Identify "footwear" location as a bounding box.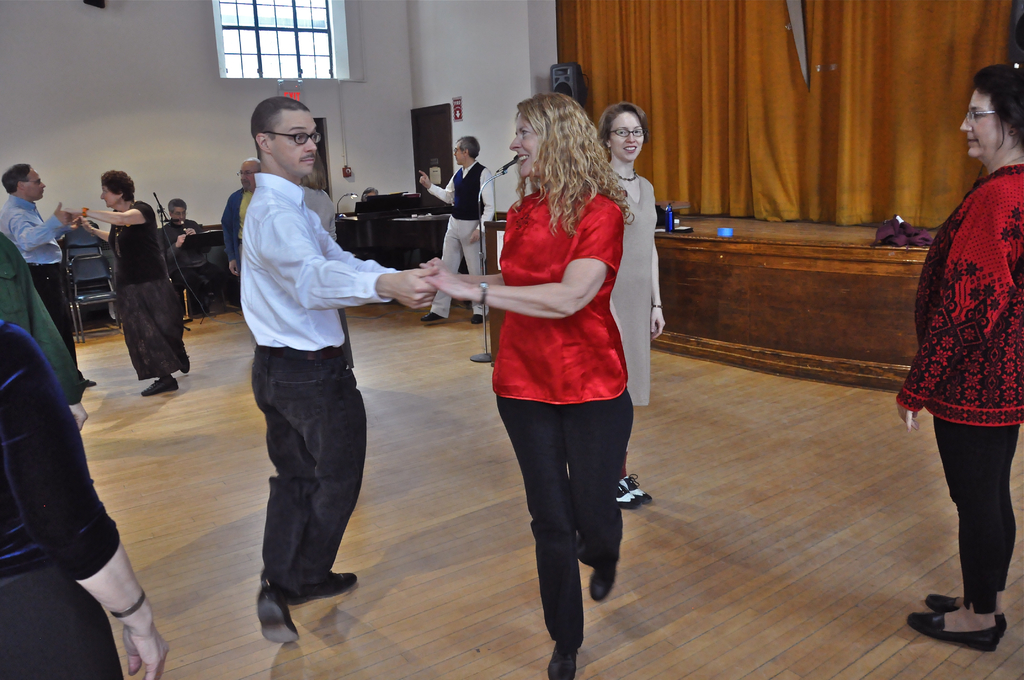
l=618, t=479, r=636, b=509.
